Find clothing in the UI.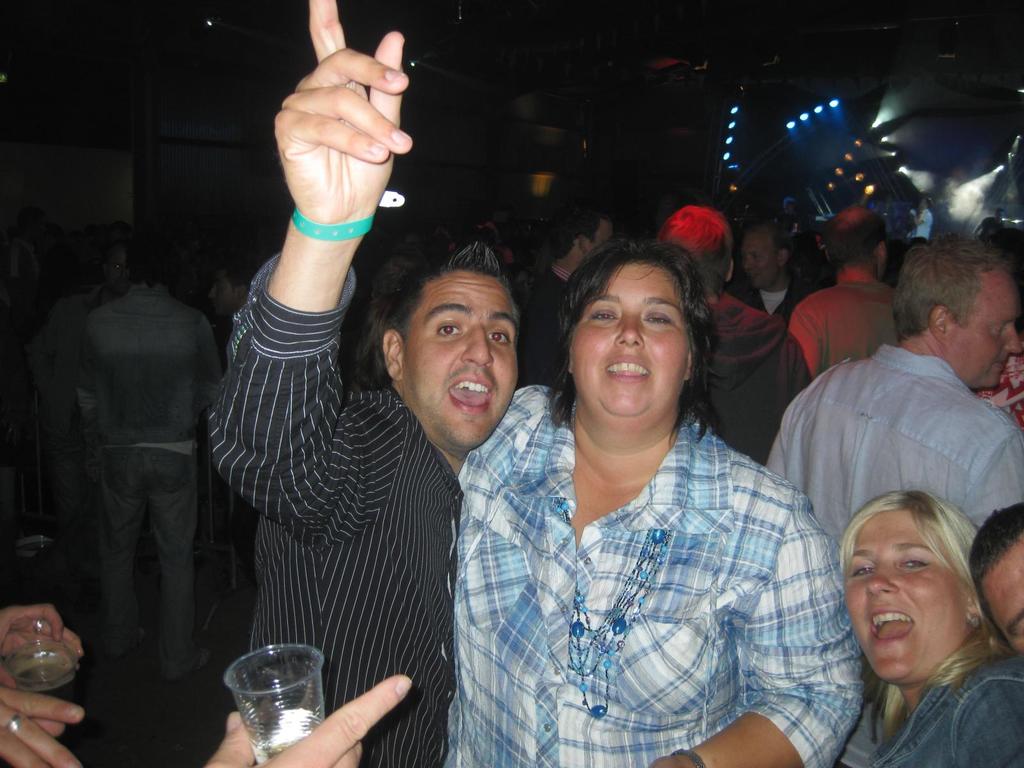
UI element at pyautogui.locateOnScreen(516, 269, 569, 380).
